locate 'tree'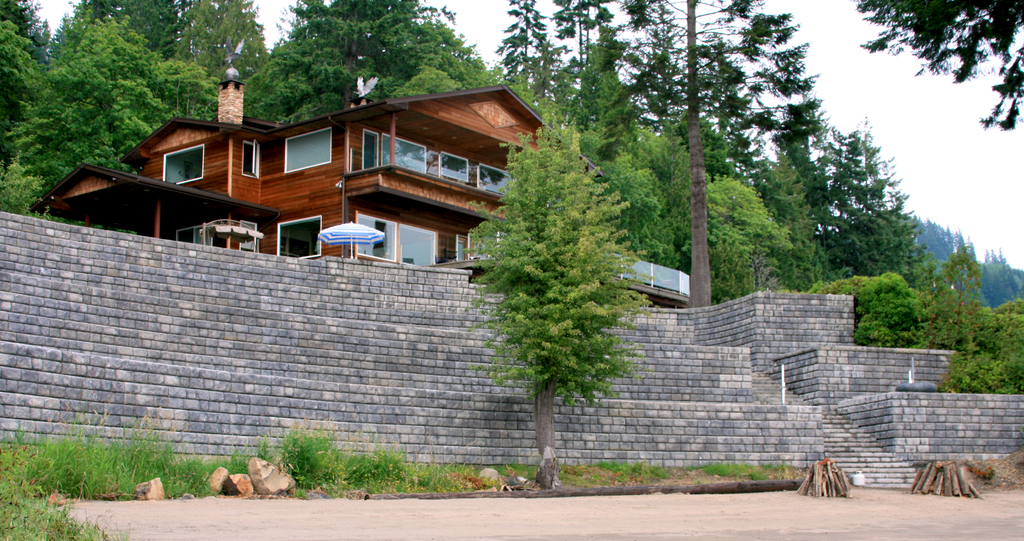
box=[461, 131, 648, 468]
